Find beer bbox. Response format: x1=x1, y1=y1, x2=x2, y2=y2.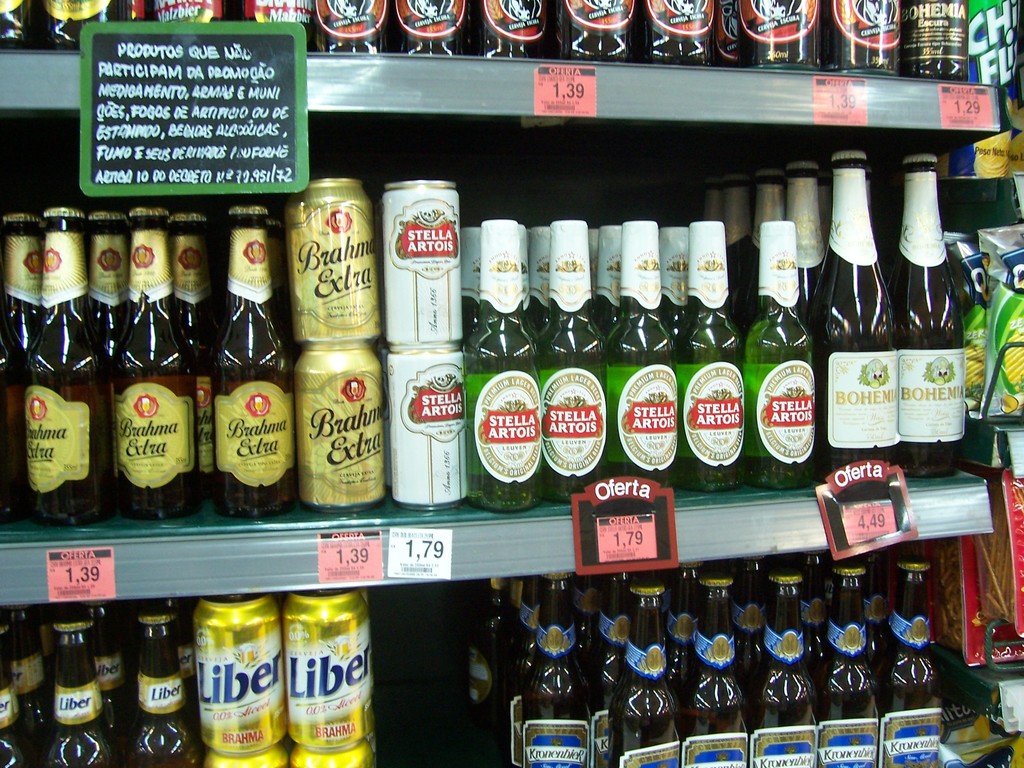
x1=604, y1=211, x2=682, y2=503.
